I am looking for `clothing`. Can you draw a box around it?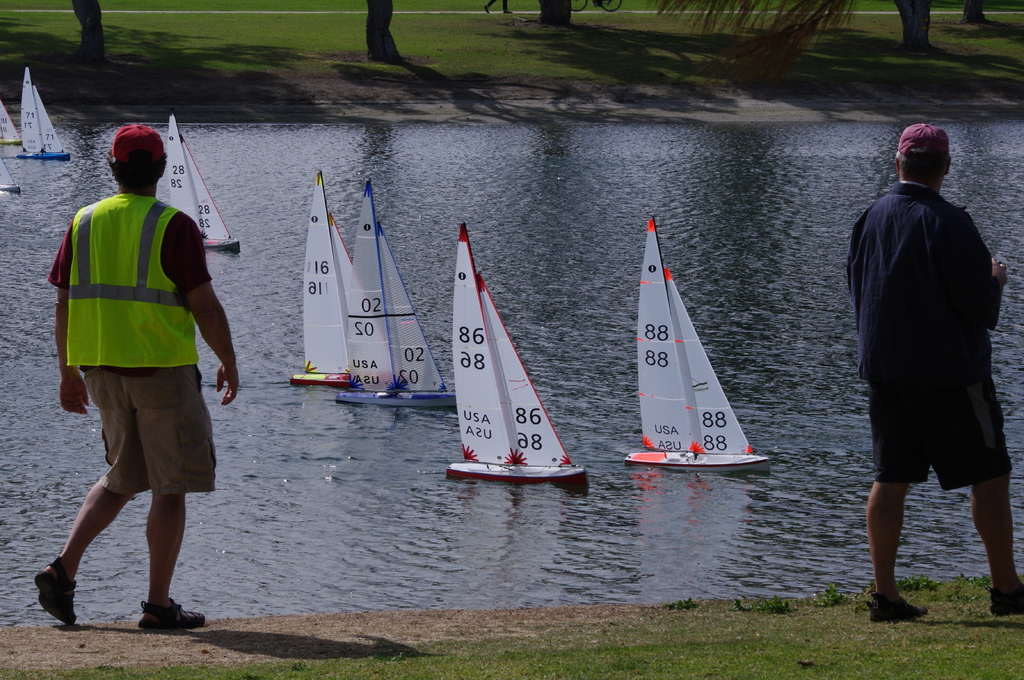
Sure, the bounding box is box=[840, 173, 1022, 502].
